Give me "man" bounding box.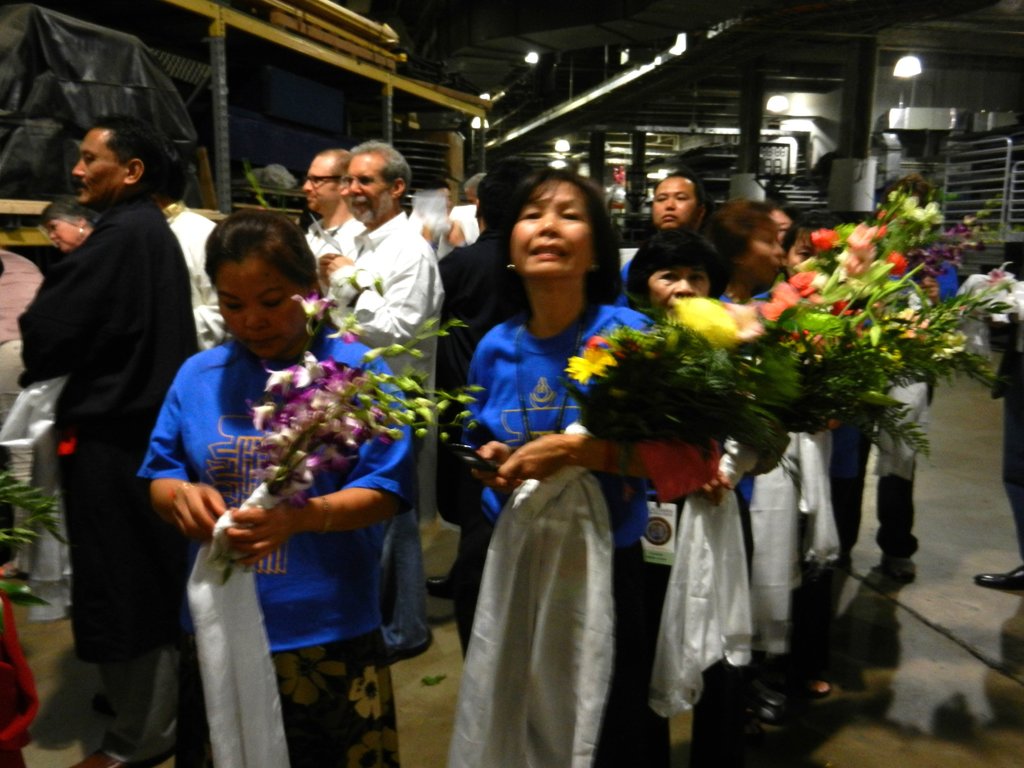
(x1=312, y1=135, x2=440, y2=655).
